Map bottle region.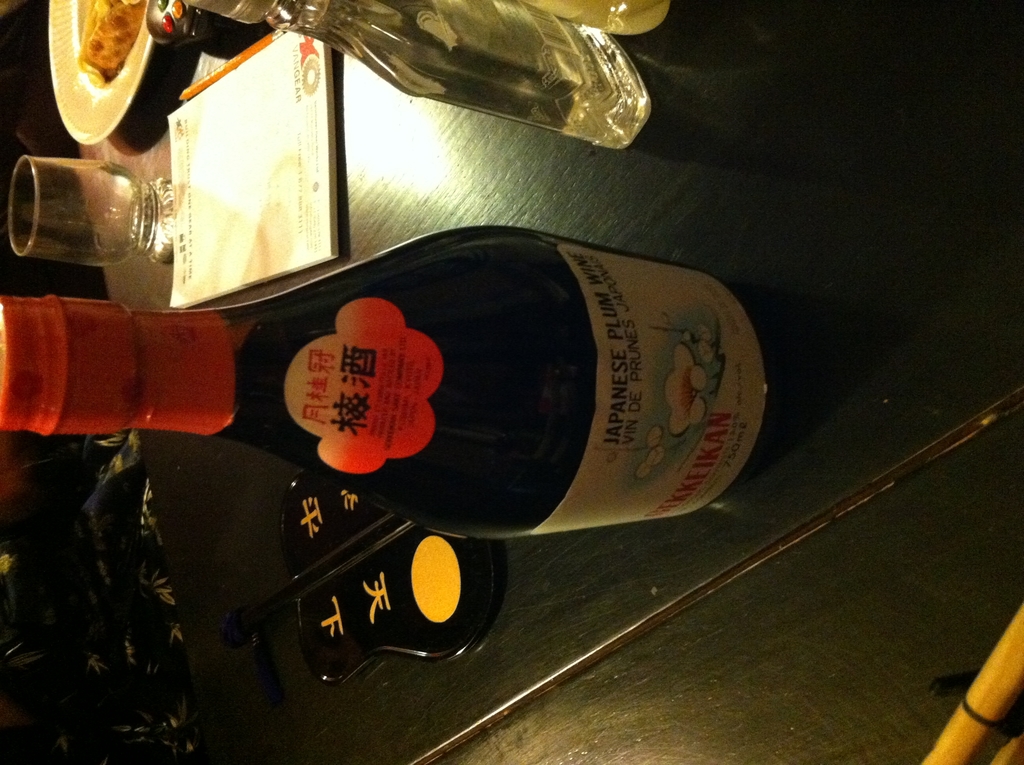
Mapped to [179,1,653,151].
